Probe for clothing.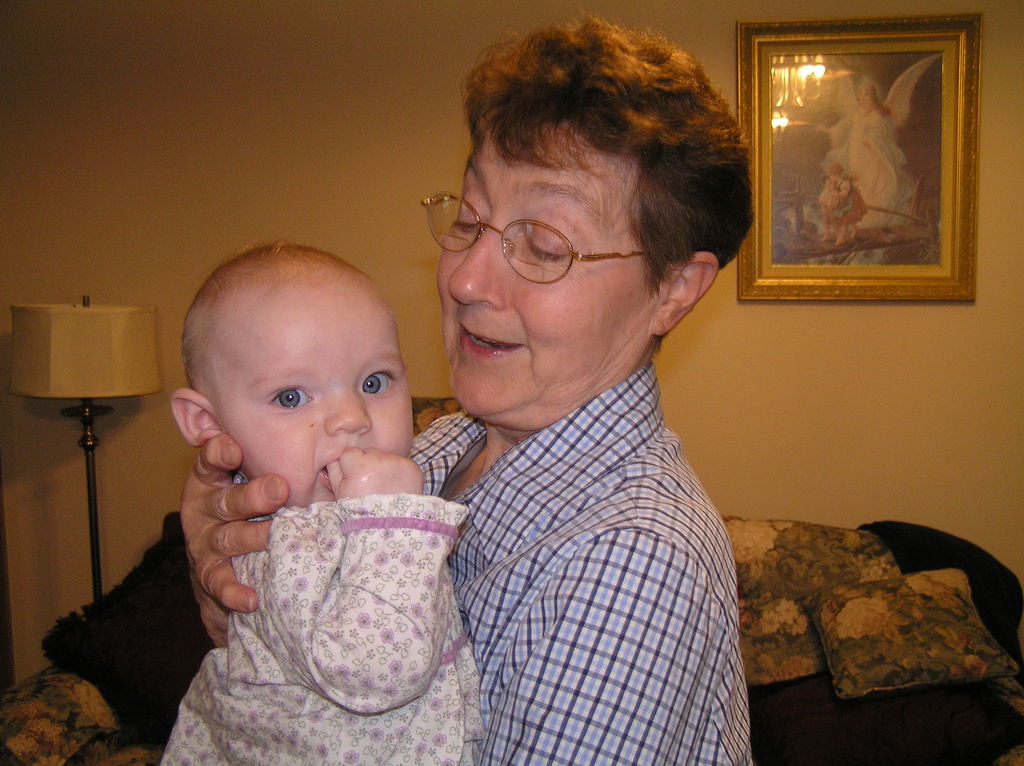
Probe result: [x1=406, y1=275, x2=757, y2=765].
